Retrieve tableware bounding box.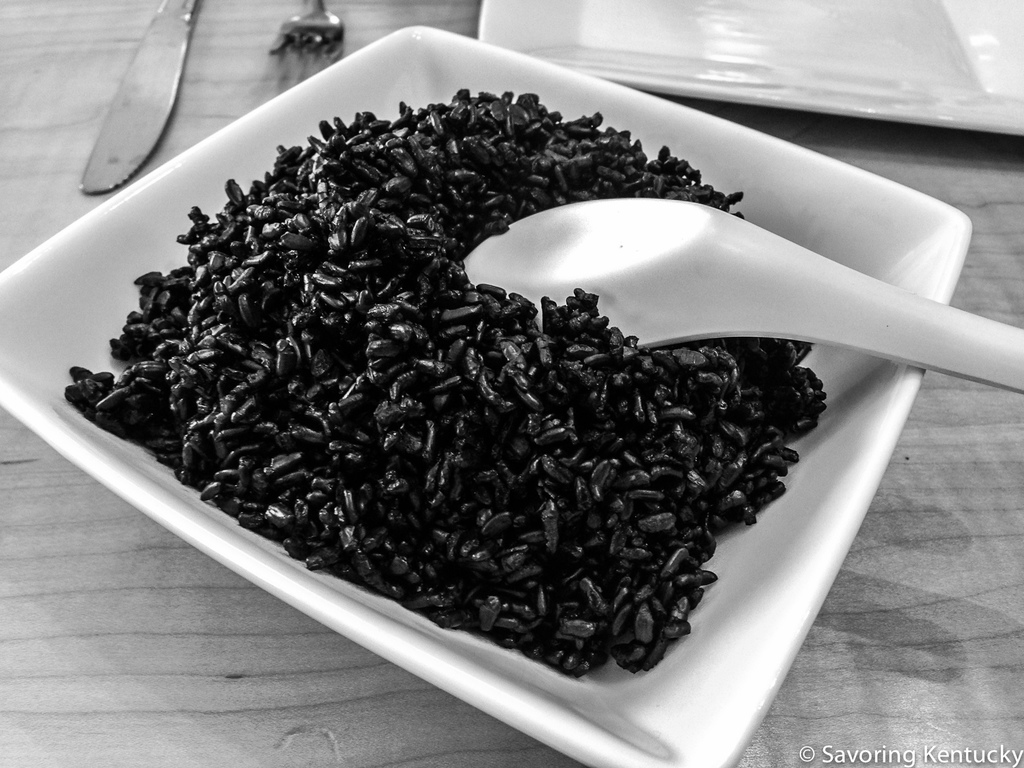
Bounding box: bbox=(262, 0, 349, 60).
